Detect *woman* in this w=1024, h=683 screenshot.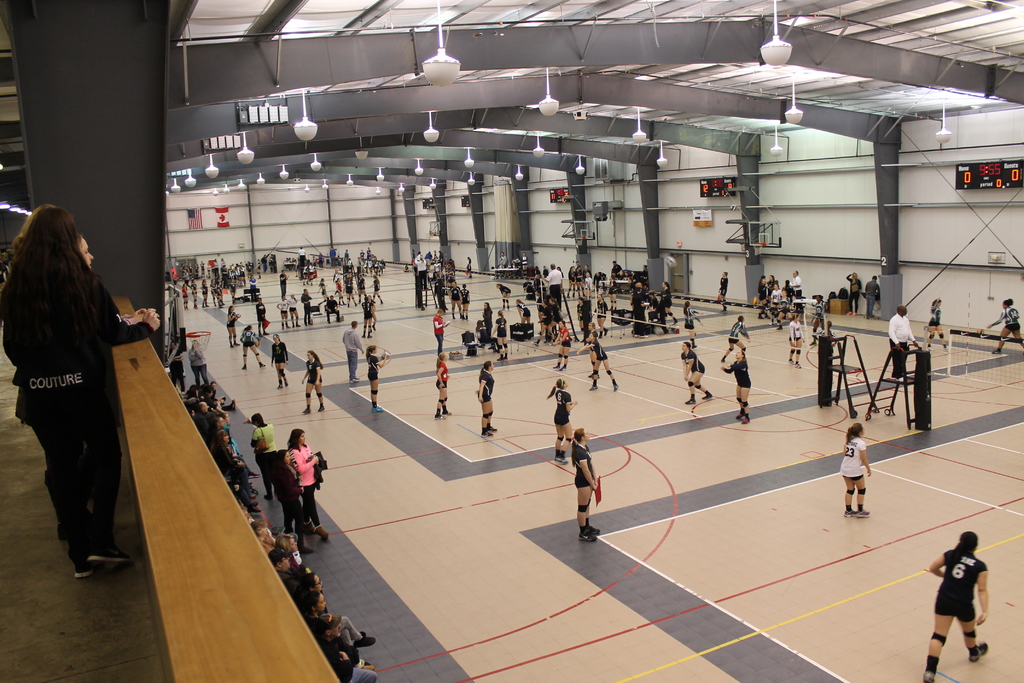
Detection: <box>584,322,598,379</box>.
